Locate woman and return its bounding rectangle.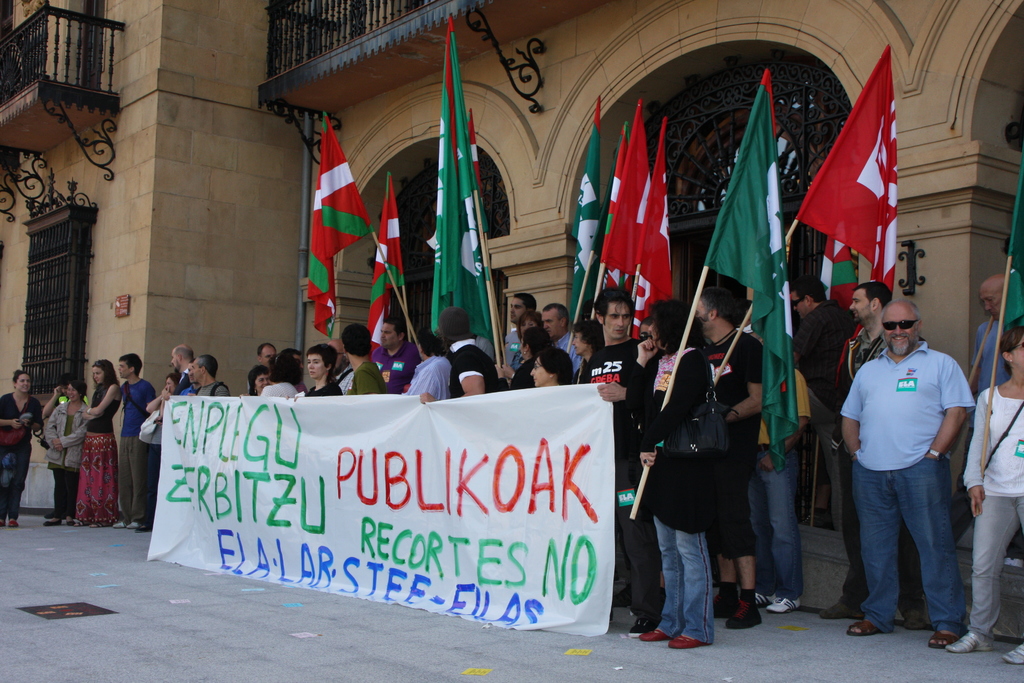
bbox=[42, 378, 89, 521].
